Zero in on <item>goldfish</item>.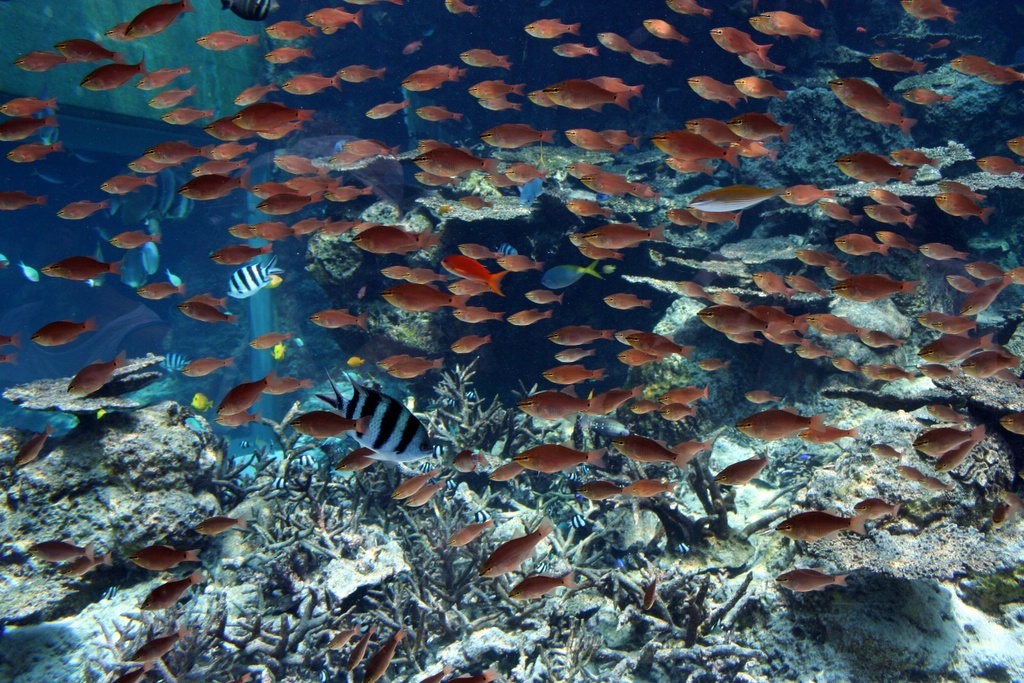
Zeroed in: (133, 282, 182, 303).
